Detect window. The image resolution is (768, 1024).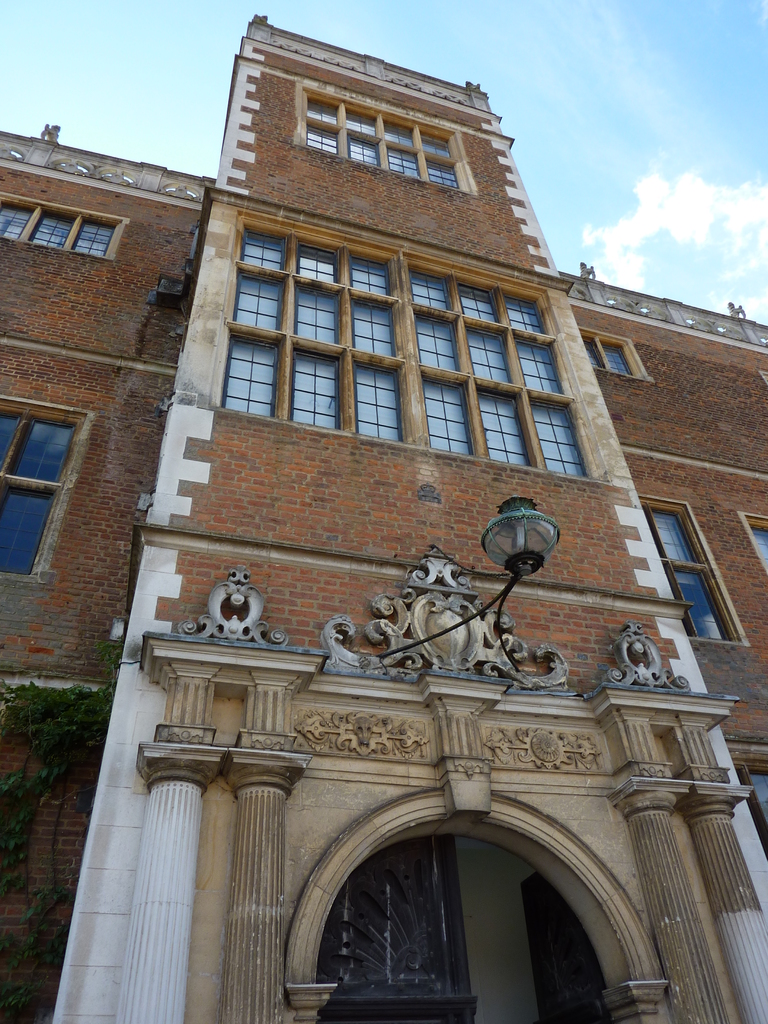
bbox(580, 325, 651, 378).
